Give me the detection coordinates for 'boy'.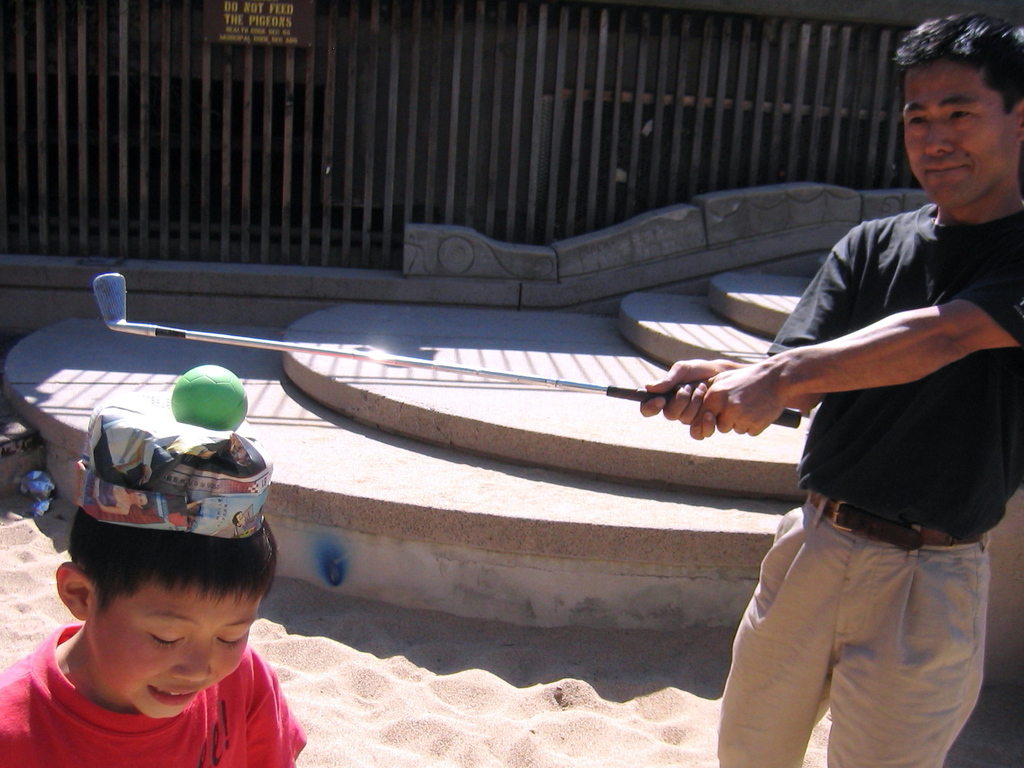
{"left": 0, "top": 450, "right": 304, "bottom": 765}.
